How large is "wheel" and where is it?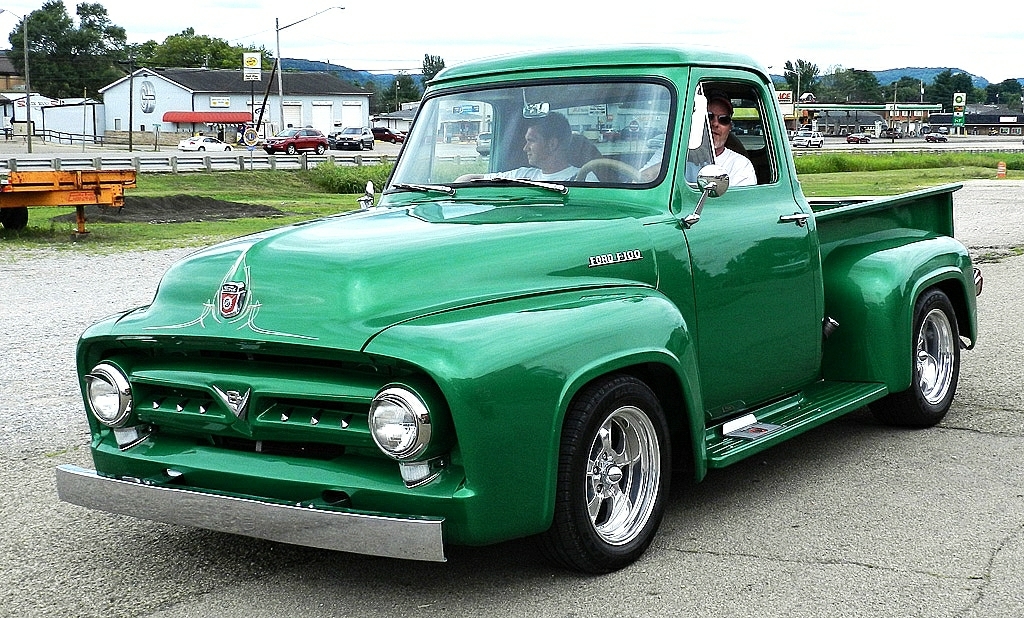
Bounding box: <box>369,143,374,148</box>.
